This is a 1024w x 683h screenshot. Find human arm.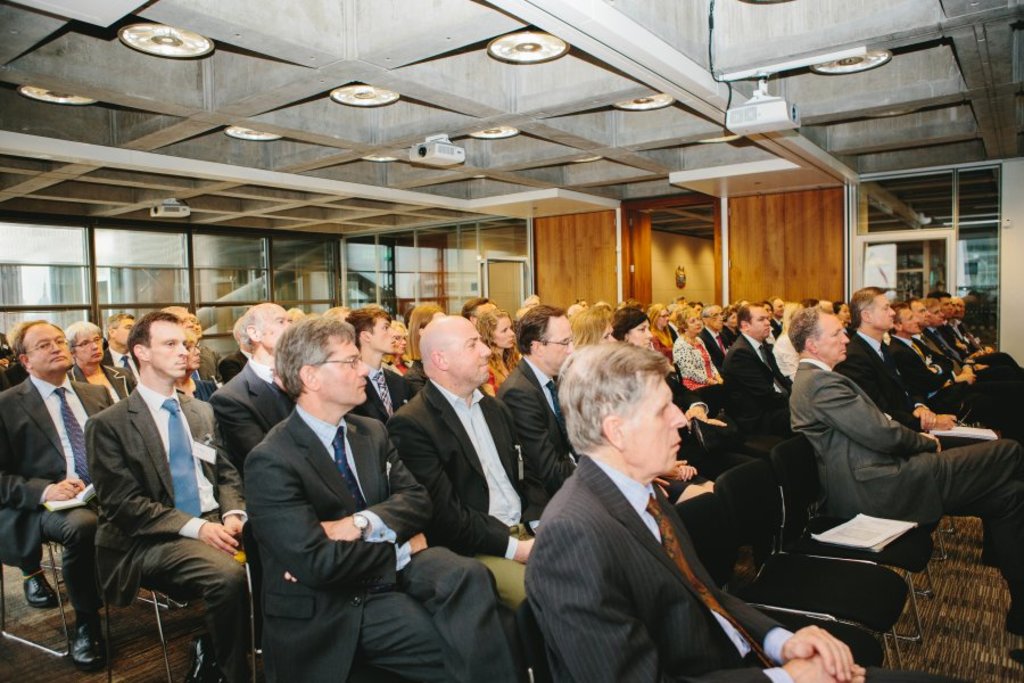
Bounding box: select_region(77, 418, 243, 558).
